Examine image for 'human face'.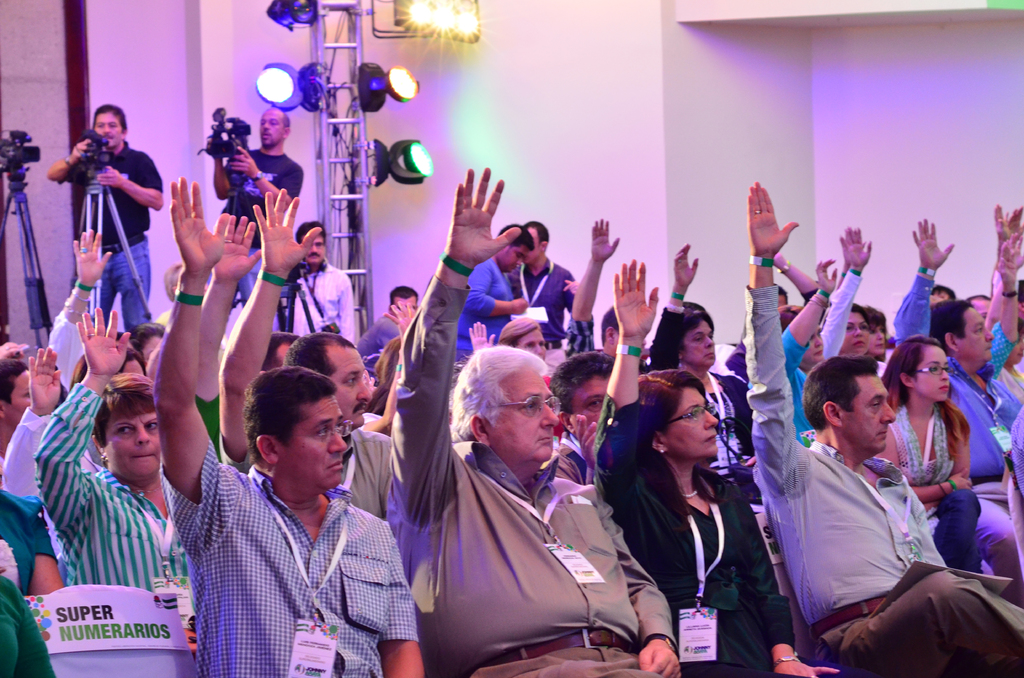
Examination result: <bbox>573, 381, 604, 421</bbox>.
